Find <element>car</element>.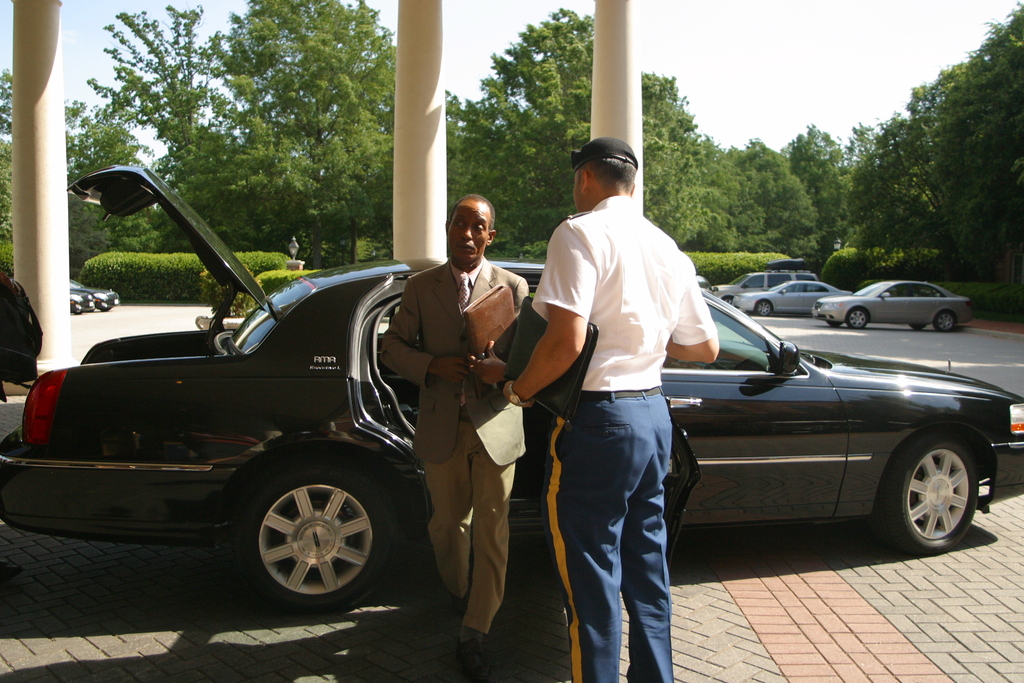
bbox=[73, 286, 95, 313].
